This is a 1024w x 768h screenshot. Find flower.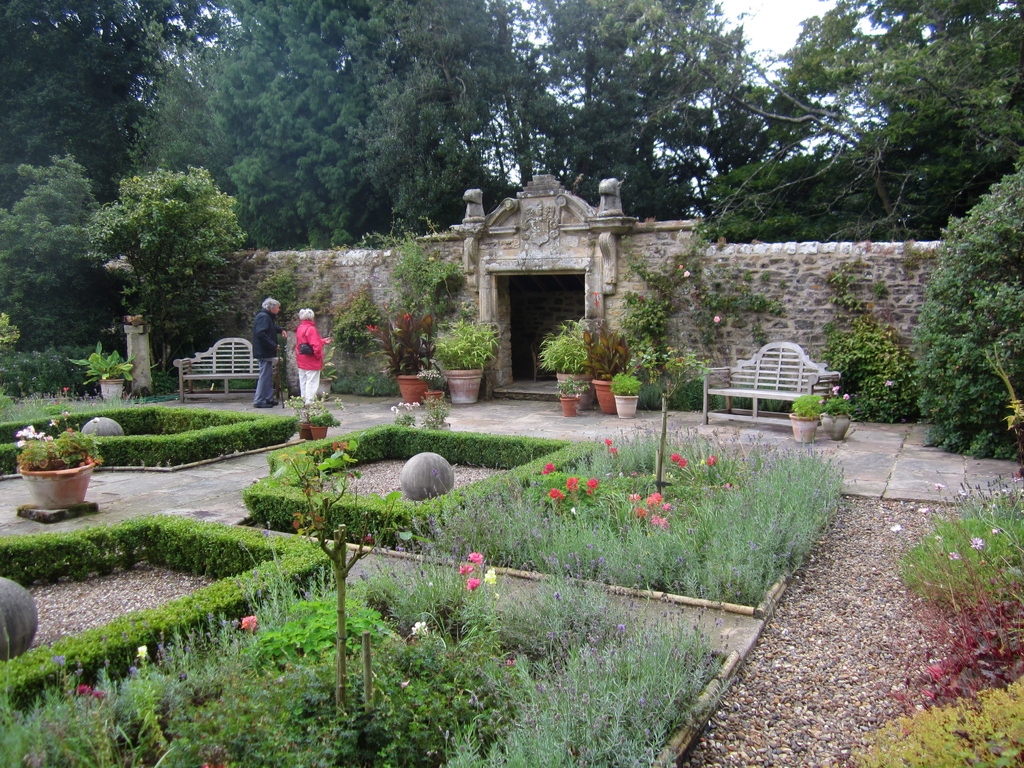
Bounding box: pyautogui.locateOnScreen(468, 550, 484, 564).
